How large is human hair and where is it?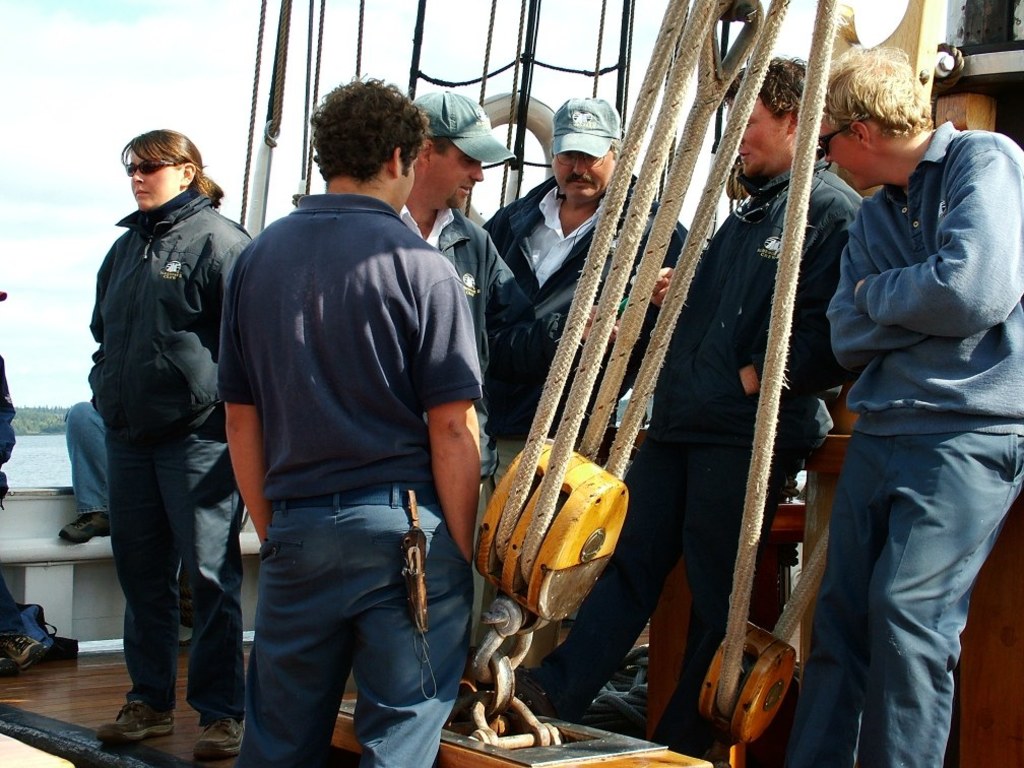
Bounding box: <region>428, 134, 451, 159</region>.
